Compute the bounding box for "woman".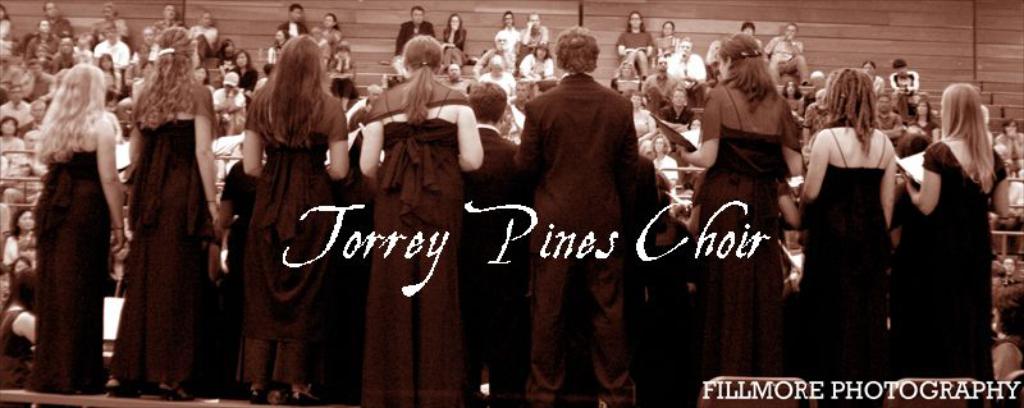
x1=654 y1=18 x2=682 y2=61.
